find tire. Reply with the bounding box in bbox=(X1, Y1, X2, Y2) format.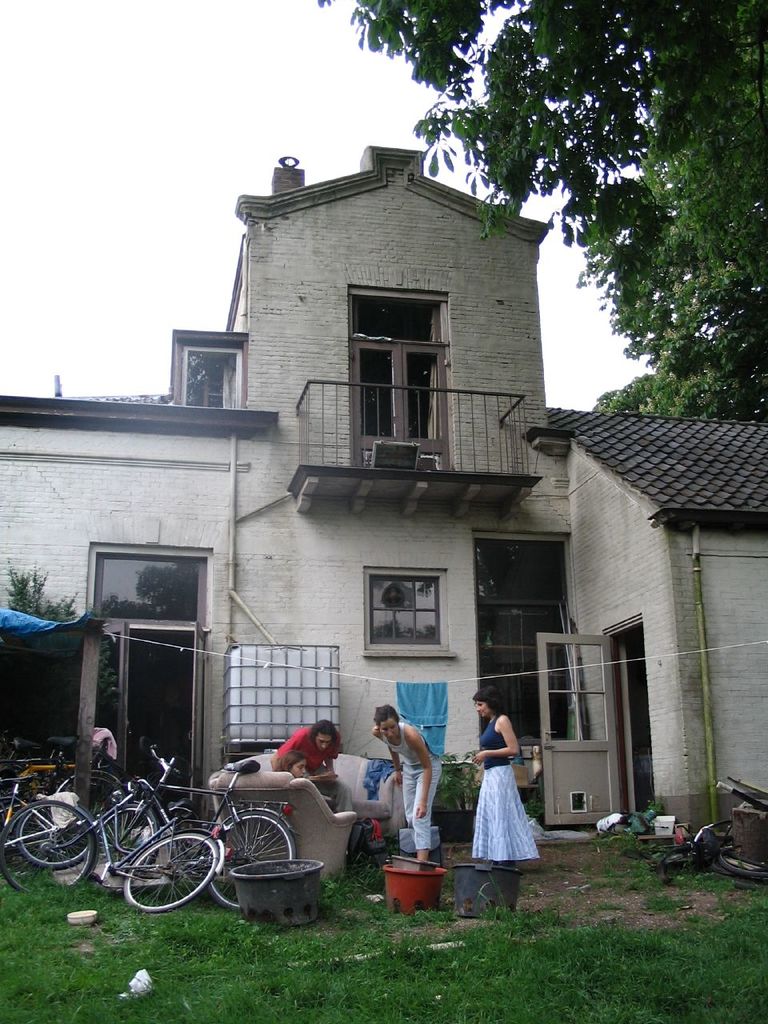
bbox=(14, 804, 86, 867).
